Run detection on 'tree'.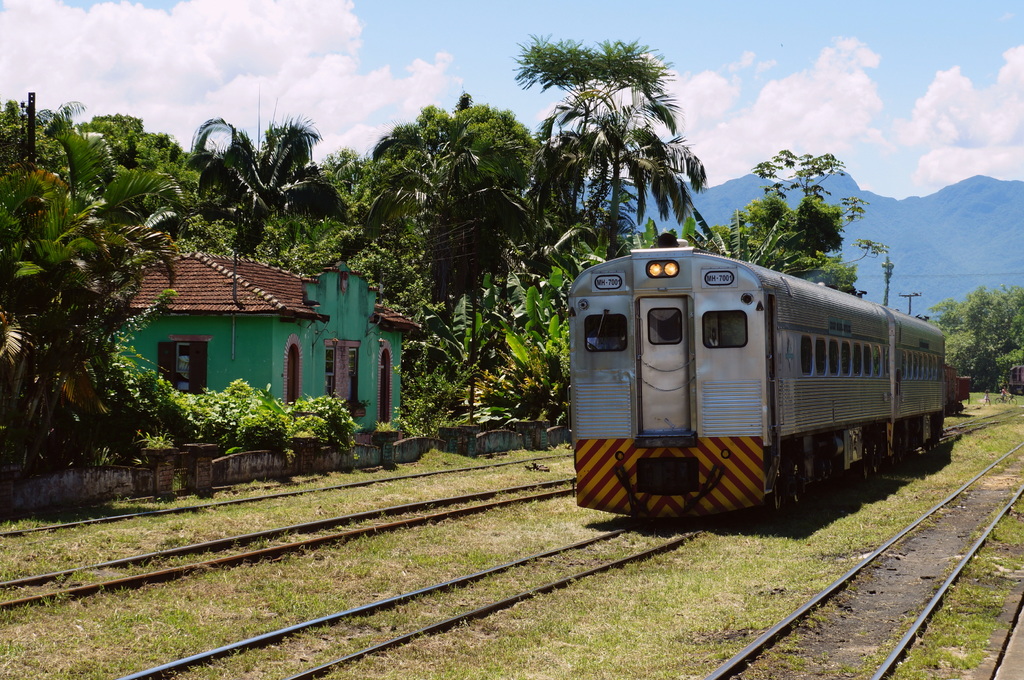
Result: (174, 107, 343, 263).
